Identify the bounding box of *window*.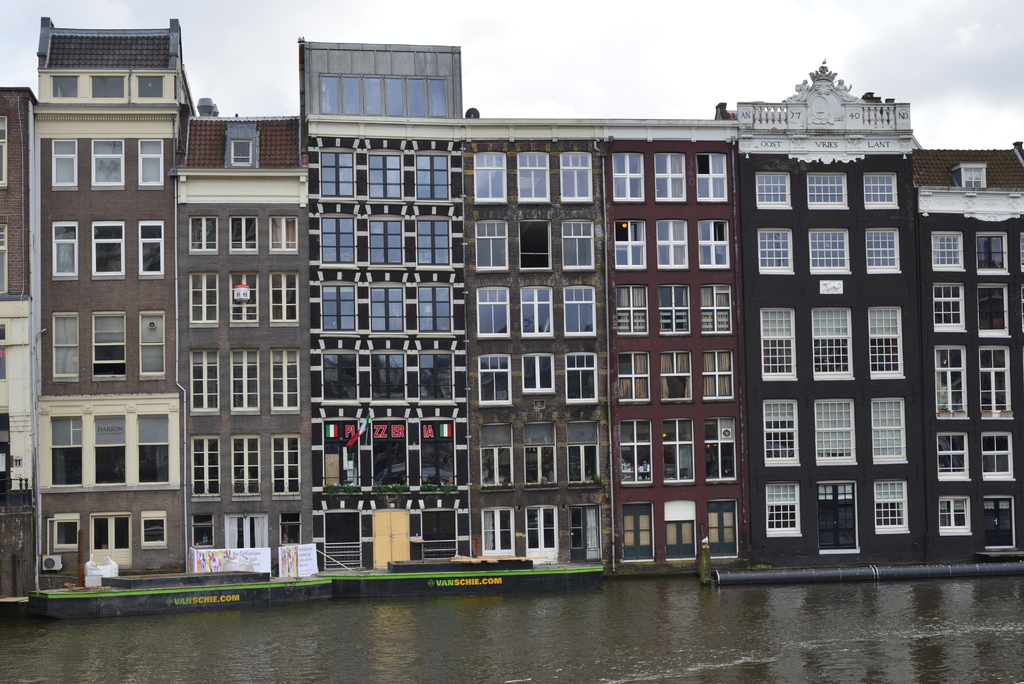
936,428,969,481.
